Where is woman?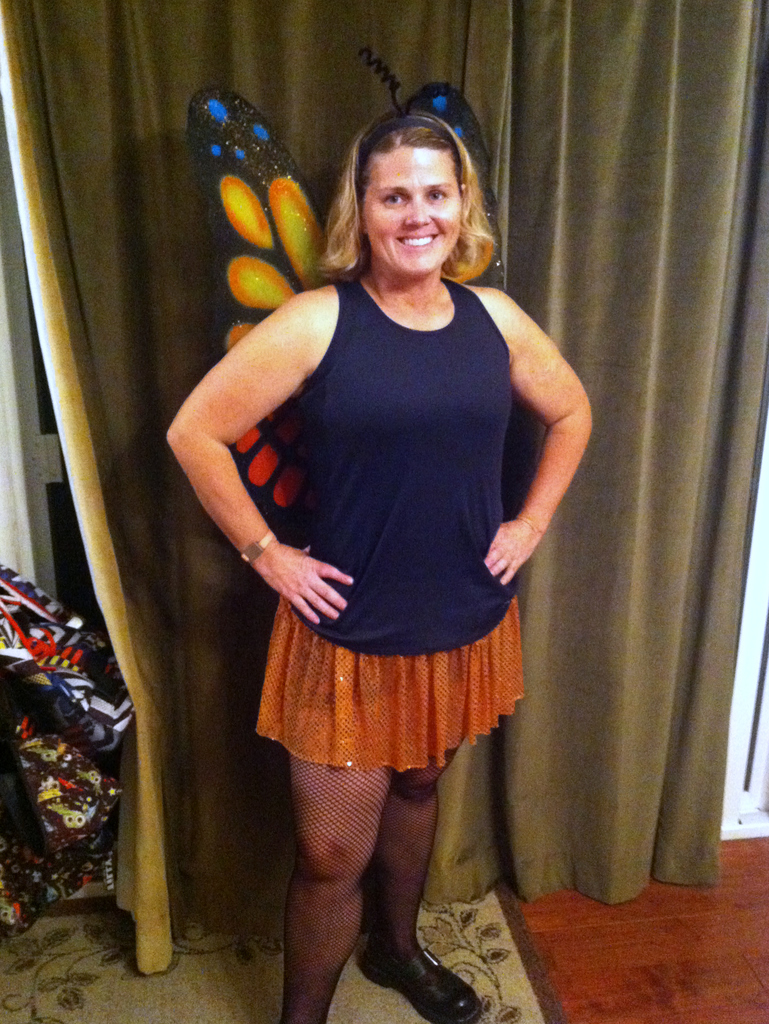
pyautogui.locateOnScreen(170, 88, 597, 932).
